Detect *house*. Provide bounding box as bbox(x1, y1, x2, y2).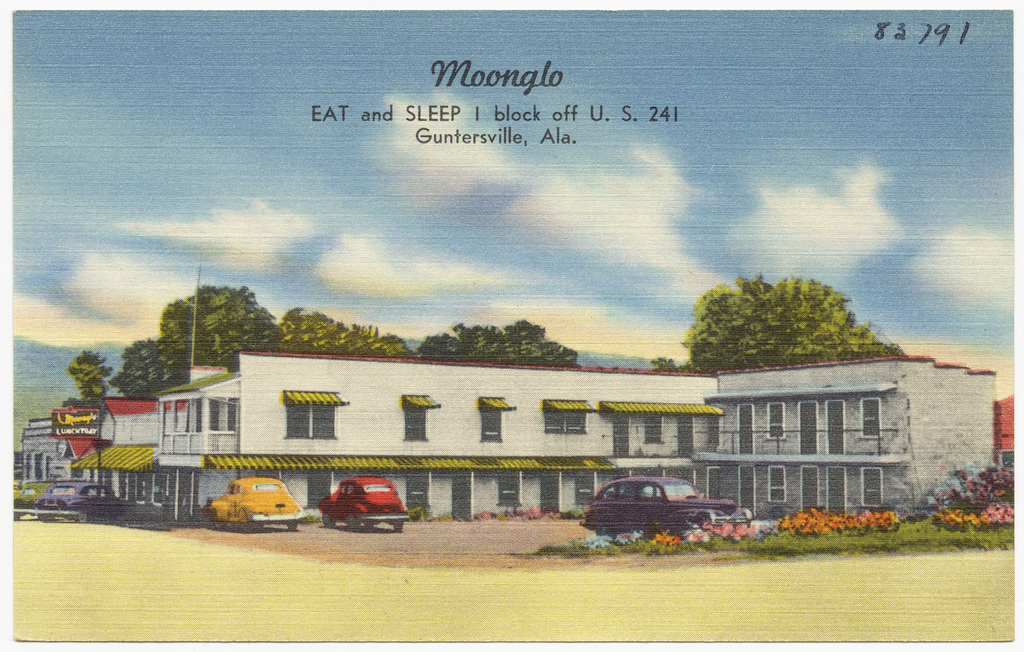
bbox(14, 410, 86, 491).
